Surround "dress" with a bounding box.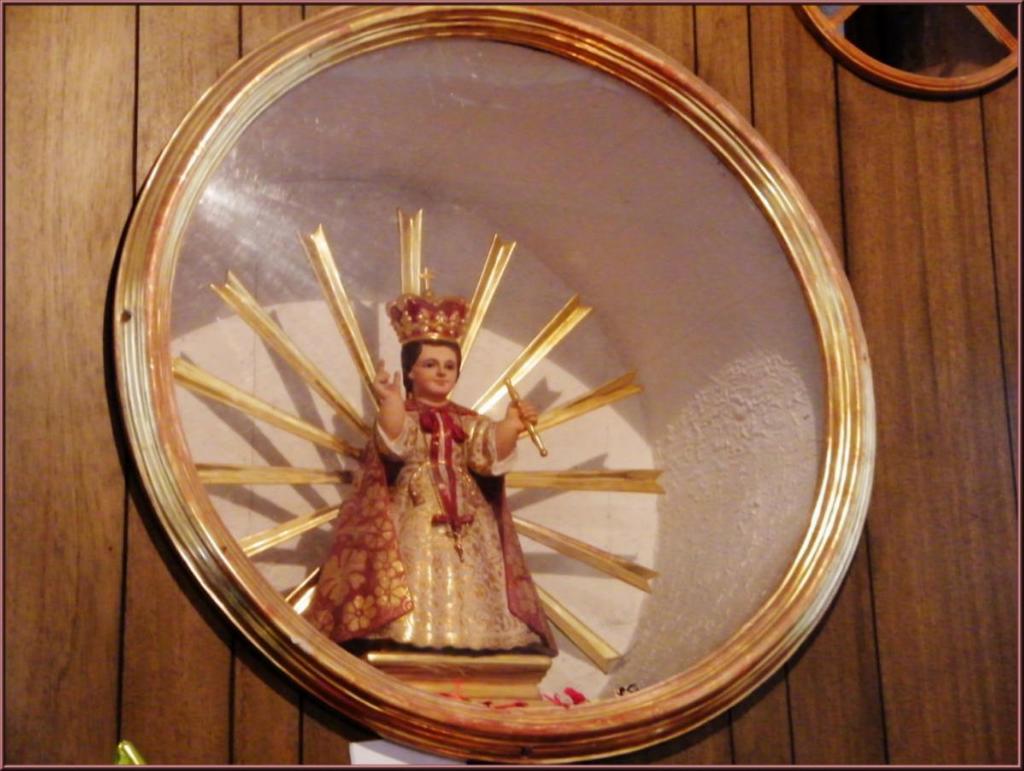
(left=358, top=404, right=521, bottom=648).
